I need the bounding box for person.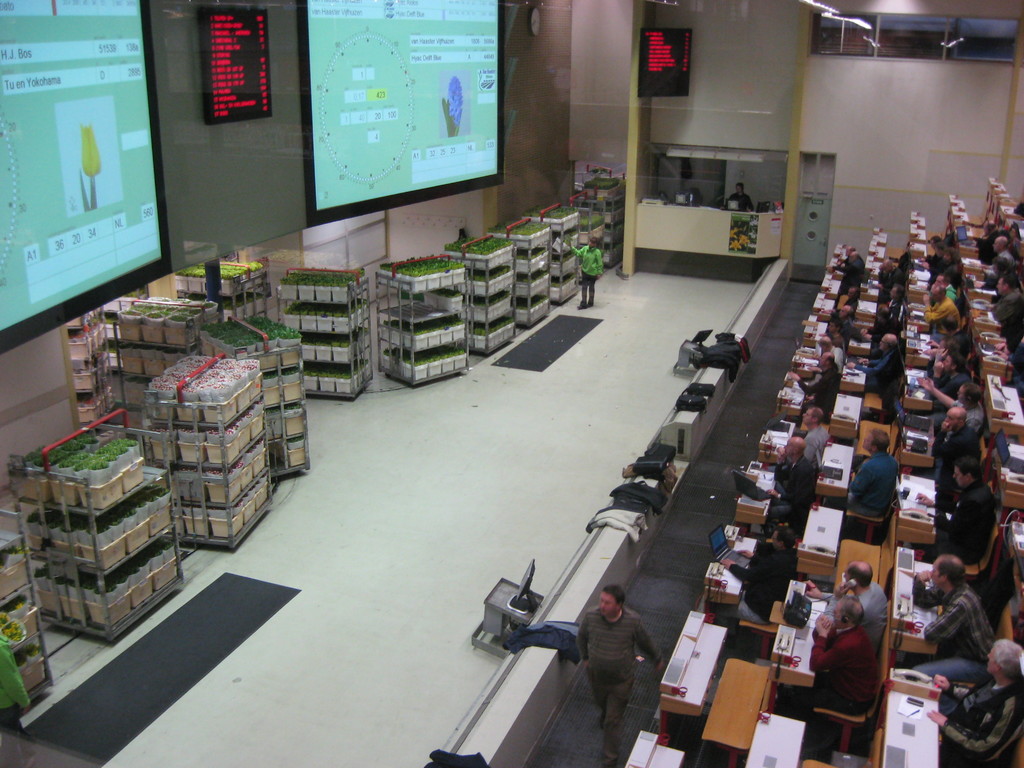
Here it is: {"x1": 723, "y1": 527, "x2": 793, "y2": 632}.
